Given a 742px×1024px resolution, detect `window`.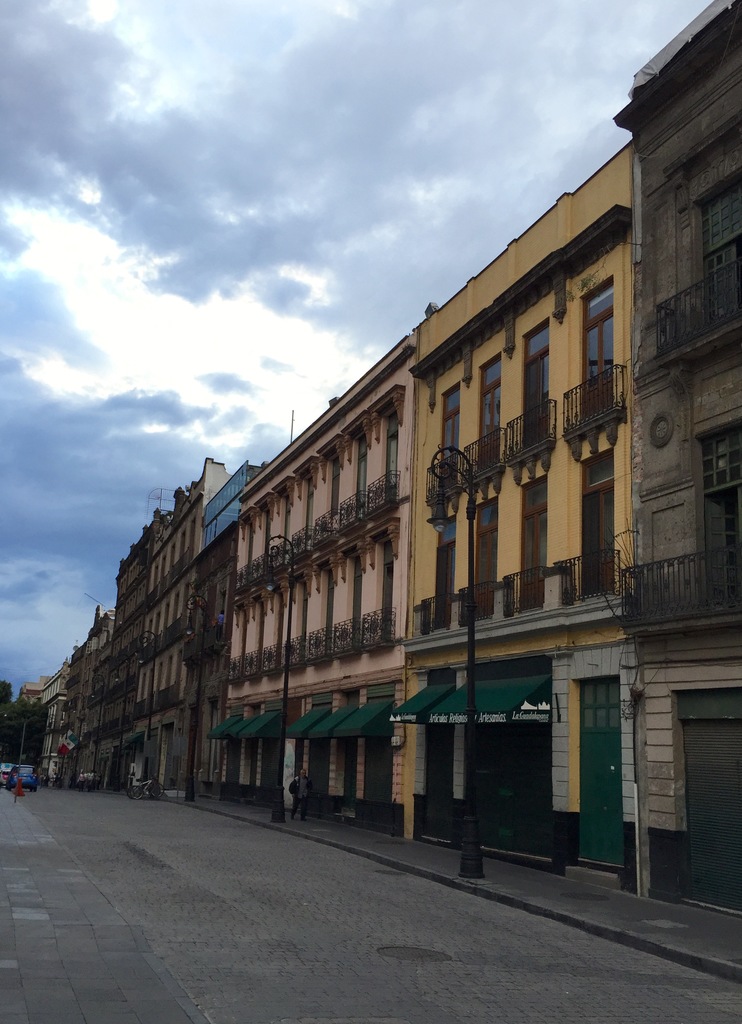
region(578, 271, 620, 429).
